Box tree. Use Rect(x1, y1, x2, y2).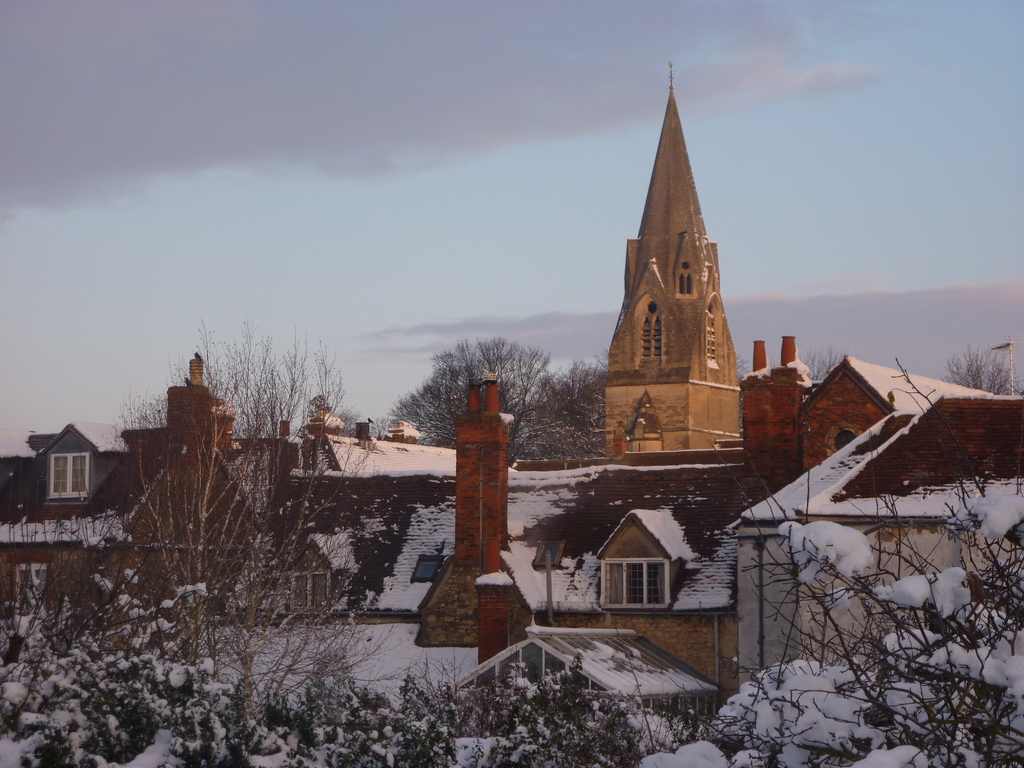
Rect(433, 334, 553, 463).
